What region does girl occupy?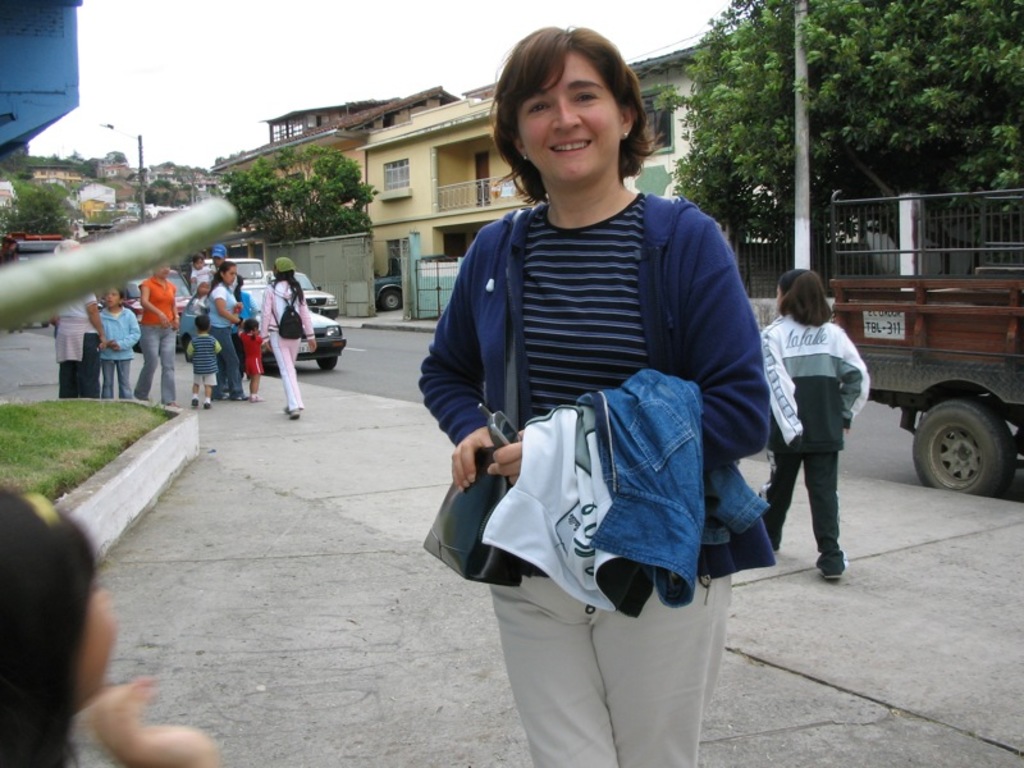
bbox=(137, 261, 175, 407).
